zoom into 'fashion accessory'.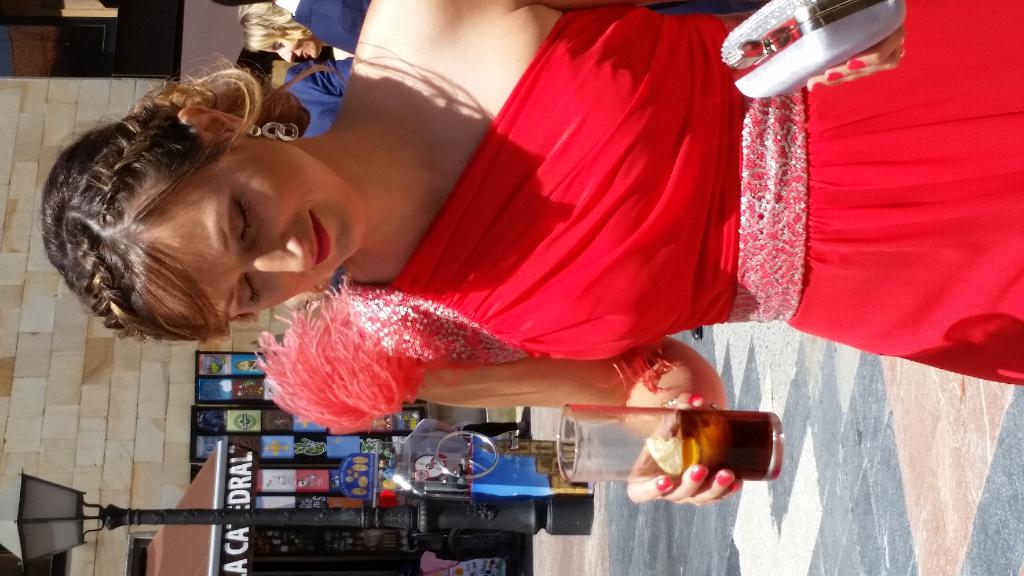
Zoom target: rect(249, 120, 300, 141).
